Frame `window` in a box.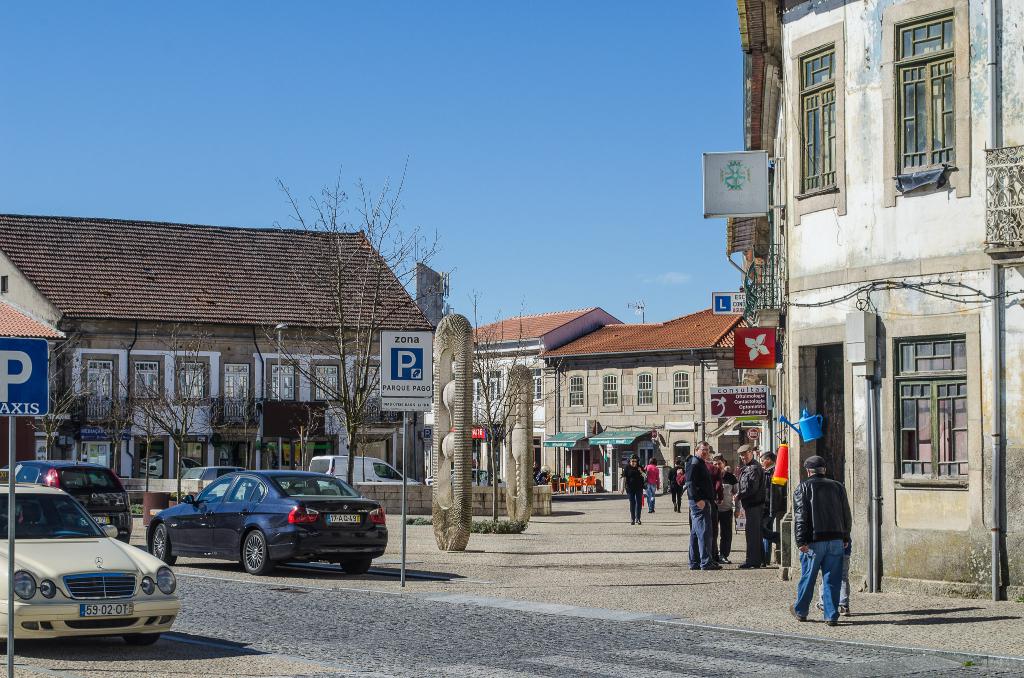
[223,366,248,421].
